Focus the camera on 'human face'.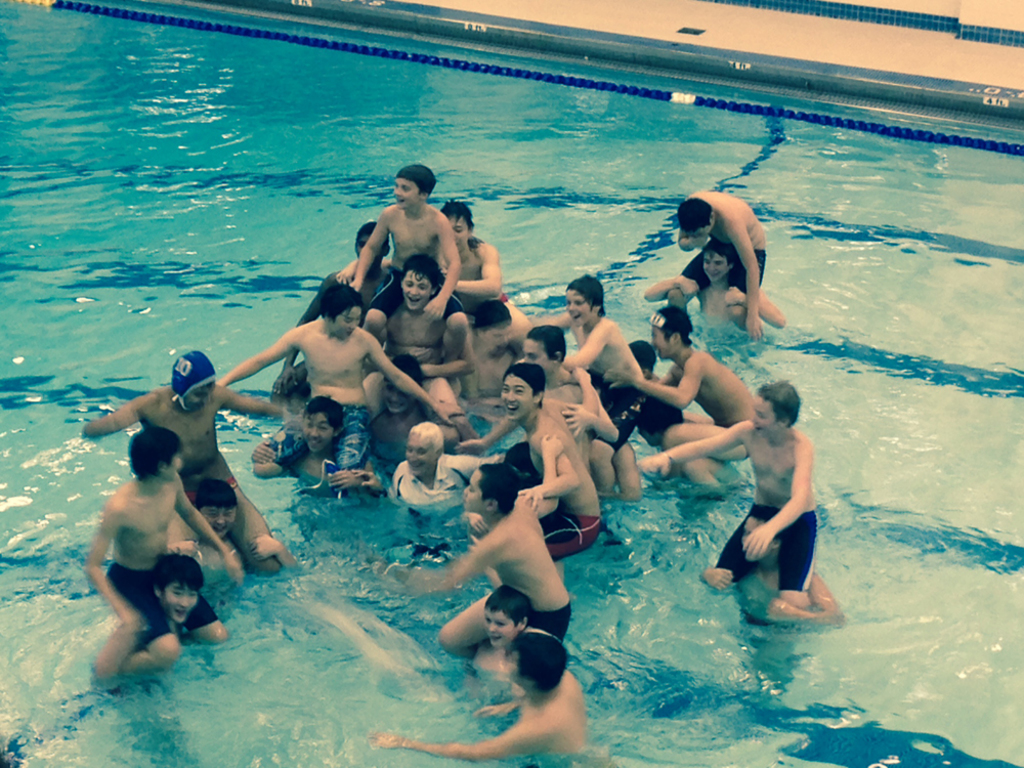
Focus region: 400:270:436:311.
